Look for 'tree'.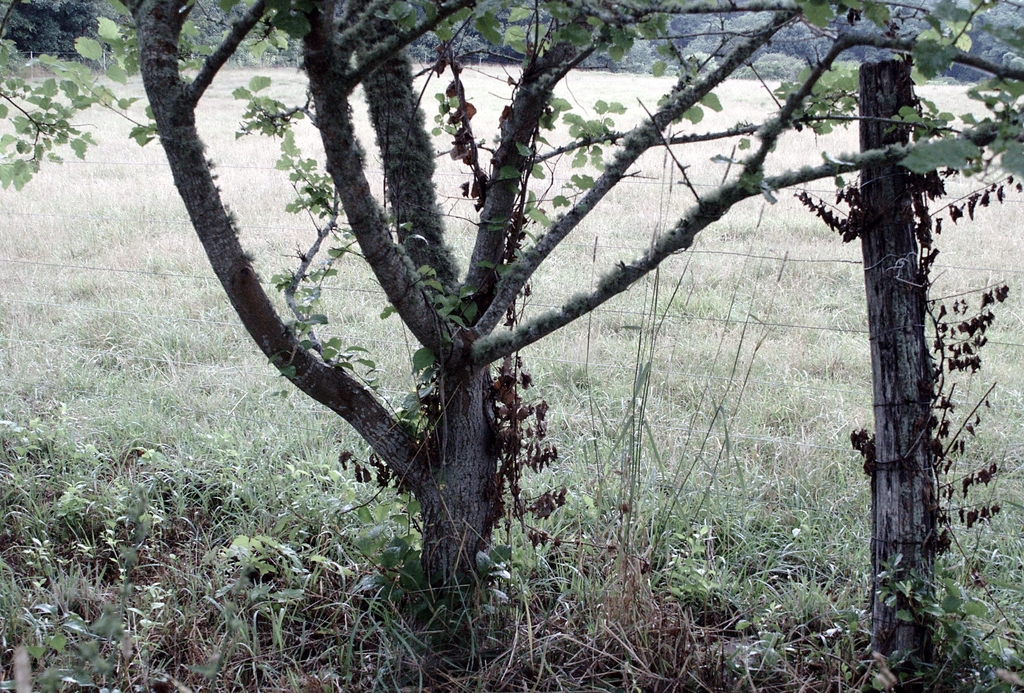
Found: <bbox>99, 0, 956, 603</bbox>.
